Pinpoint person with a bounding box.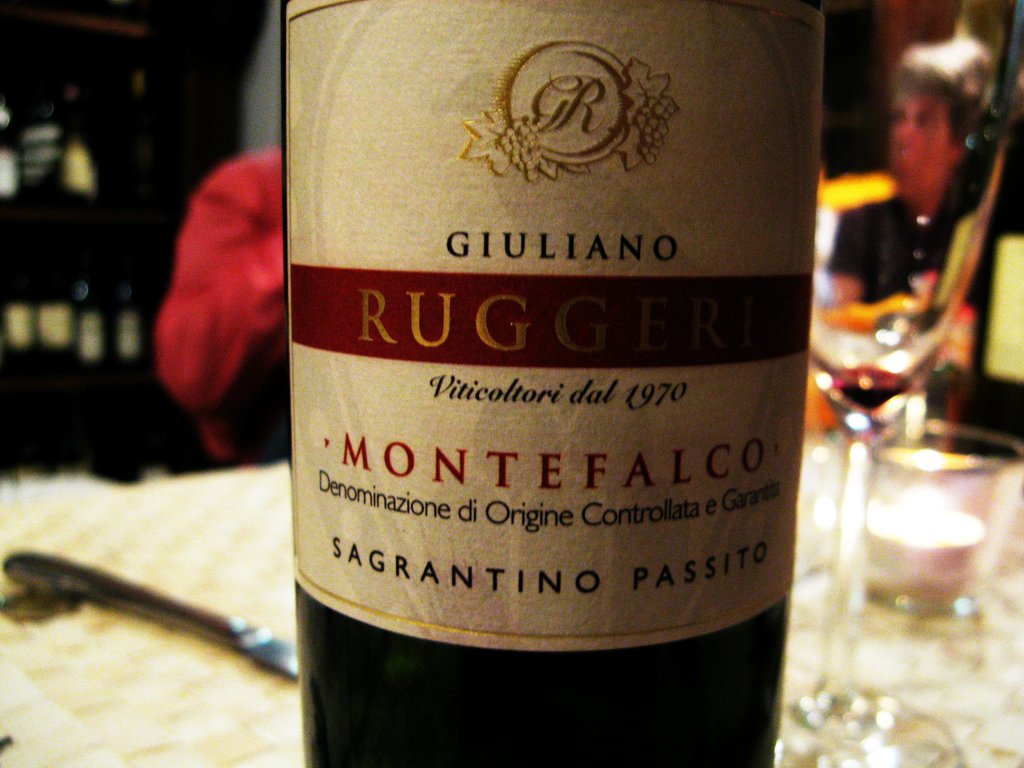
152:148:285:458.
